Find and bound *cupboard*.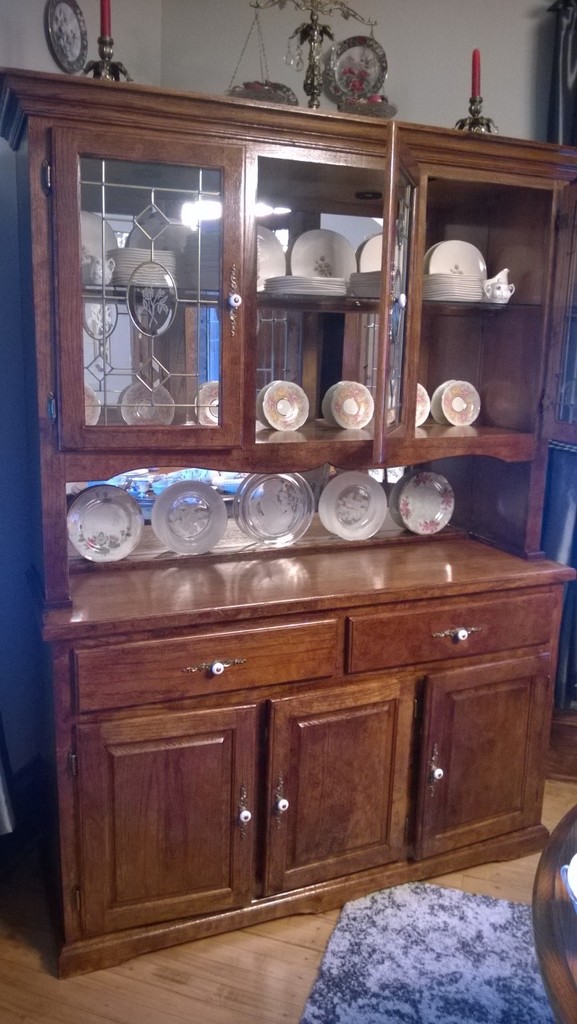
Bound: select_region(2, 67, 576, 986).
